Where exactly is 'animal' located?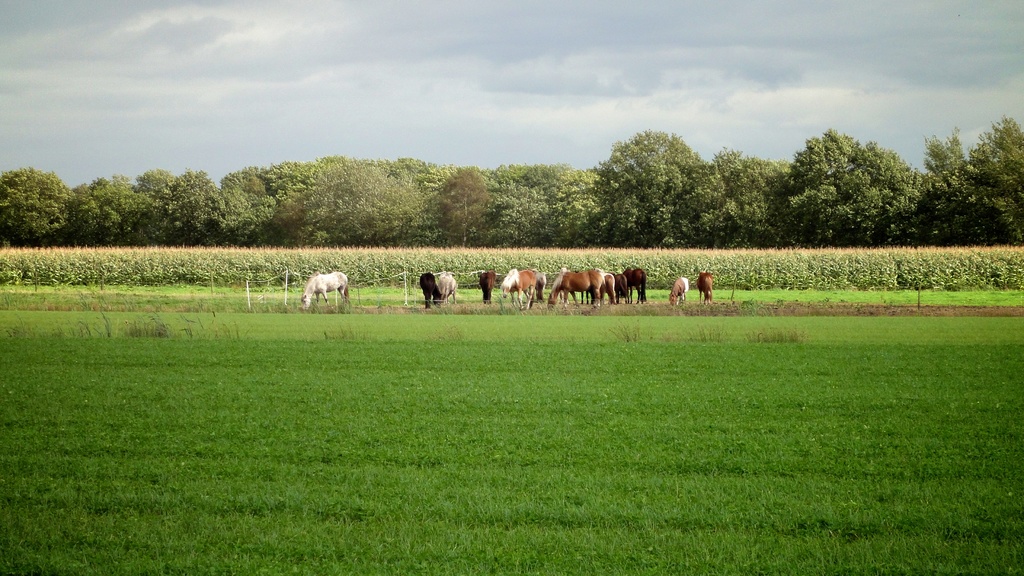
Its bounding box is 477, 272, 494, 302.
